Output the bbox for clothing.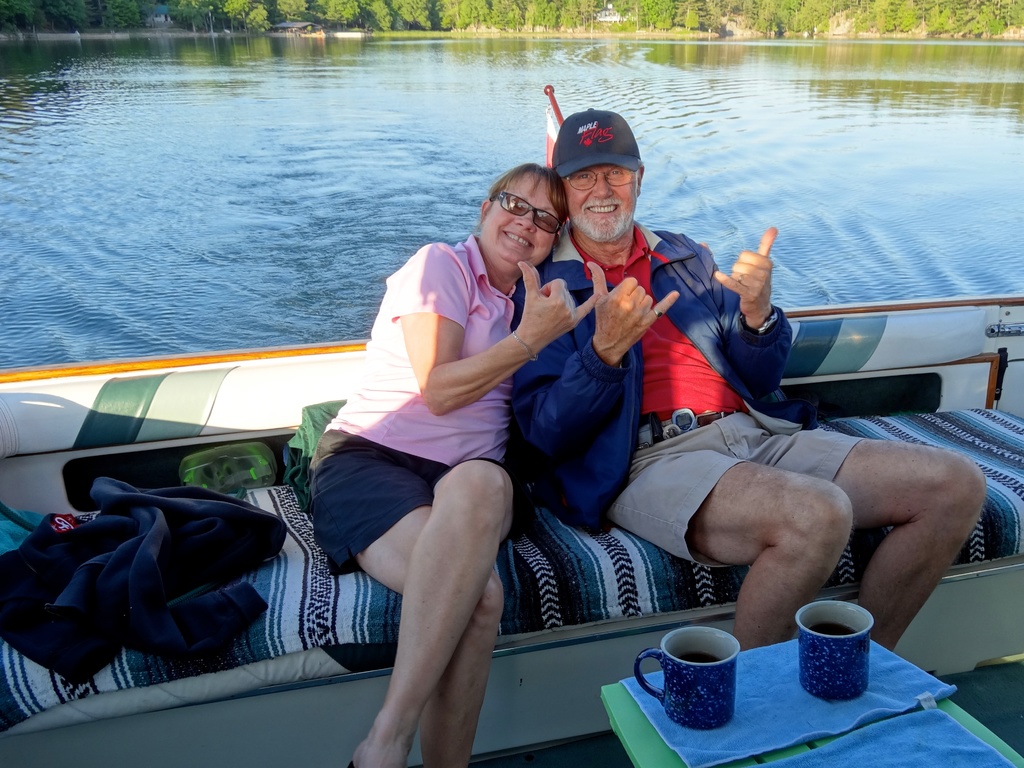
[x1=509, y1=207, x2=867, y2=569].
